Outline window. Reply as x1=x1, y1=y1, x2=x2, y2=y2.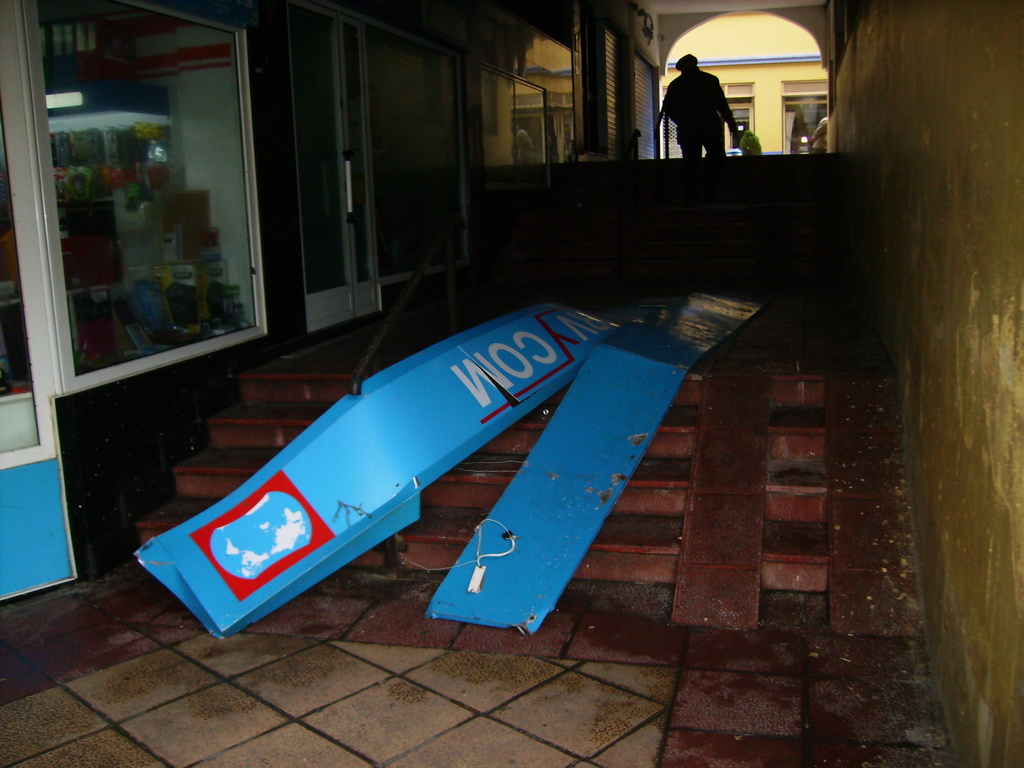
x1=7, y1=0, x2=268, y2=396.
